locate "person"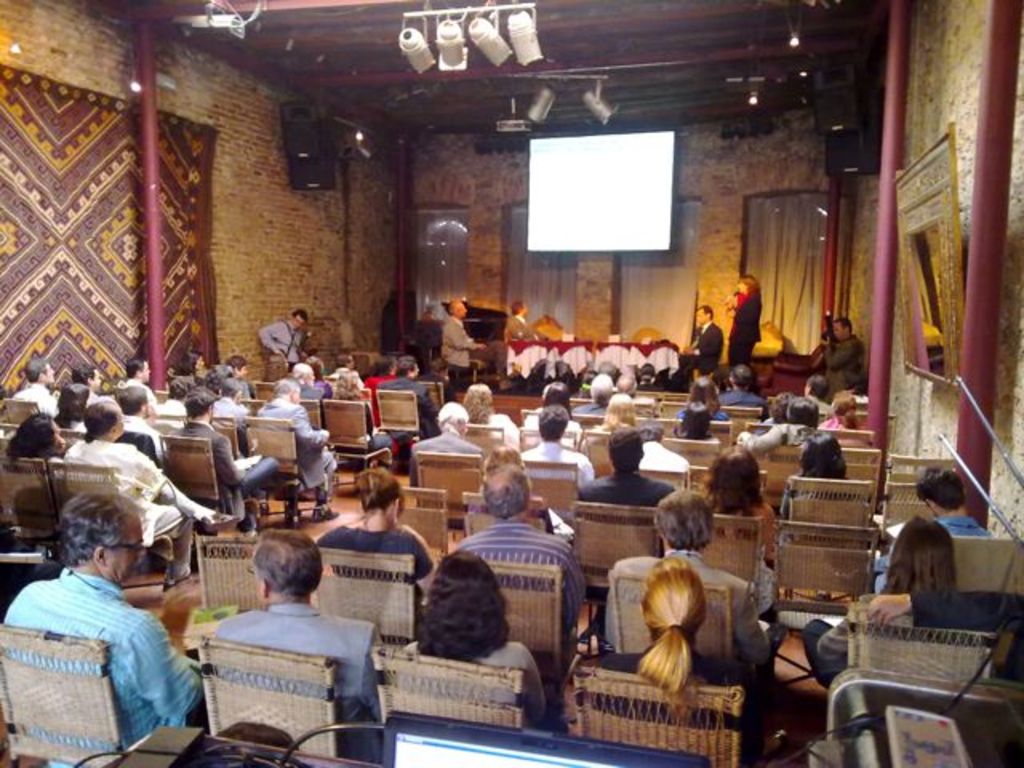
637:413:696:472
